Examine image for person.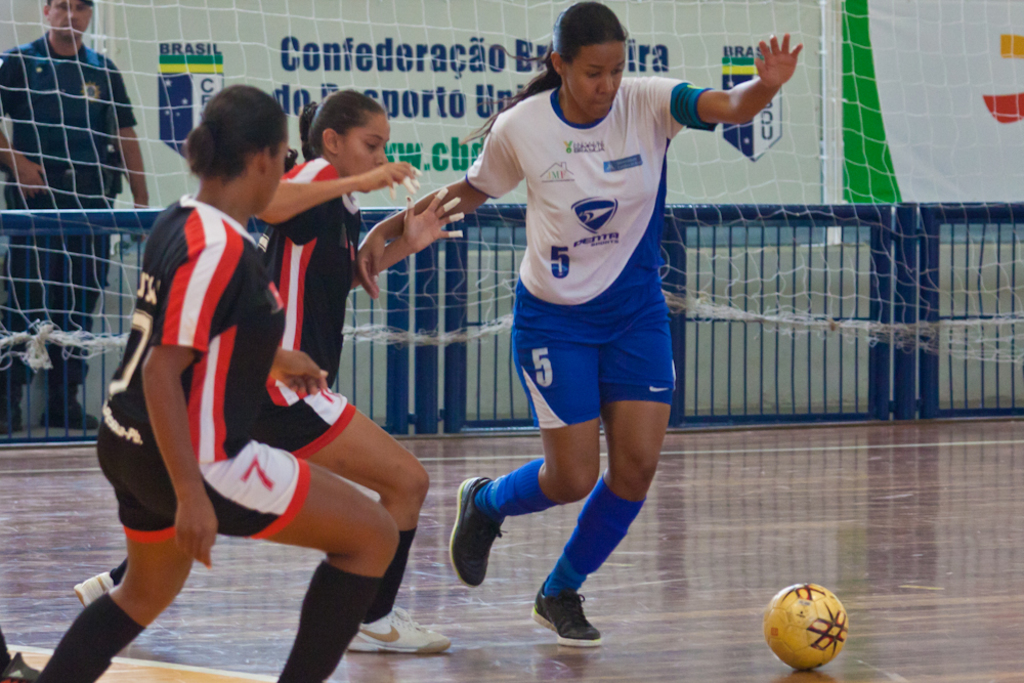
Examination result: bbox(73, 90, 452, 651).
